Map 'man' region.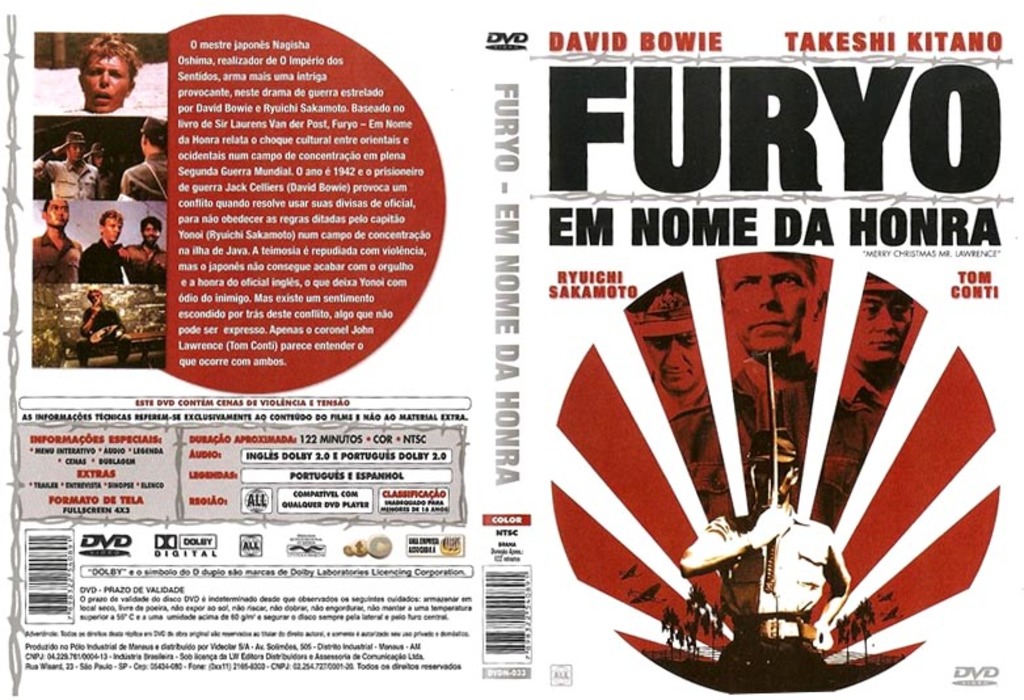
Mapped to bbox=(31, 131, 100, 203).
